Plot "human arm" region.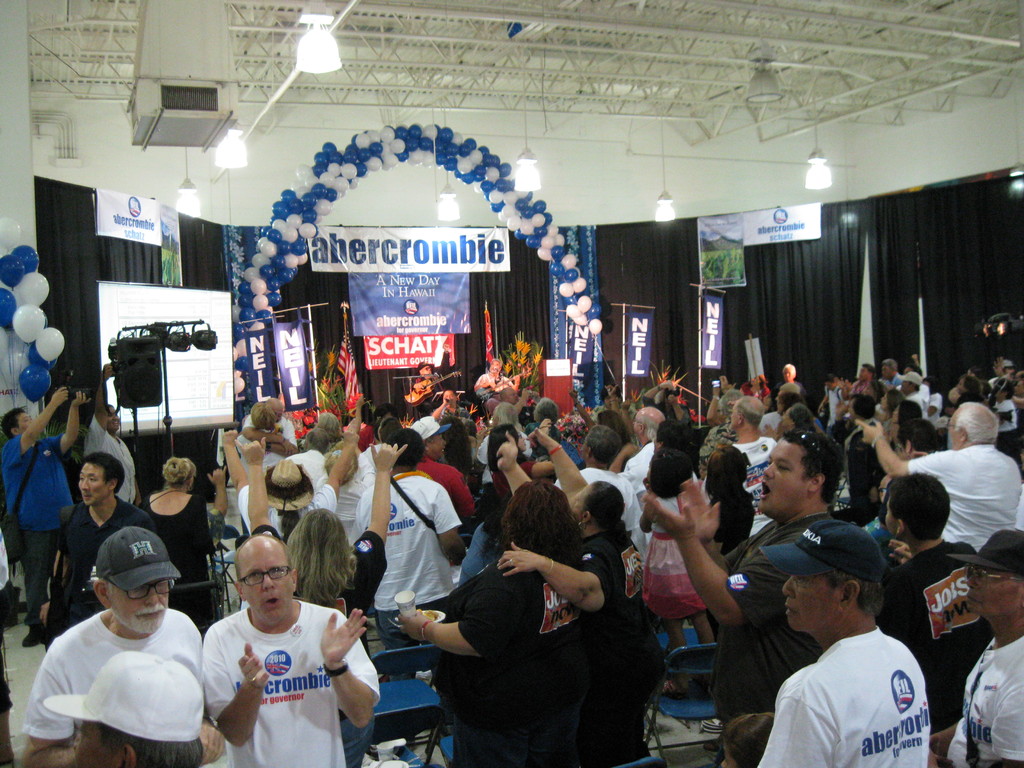
Plotted at select_region(602, 438, 645, 474).
